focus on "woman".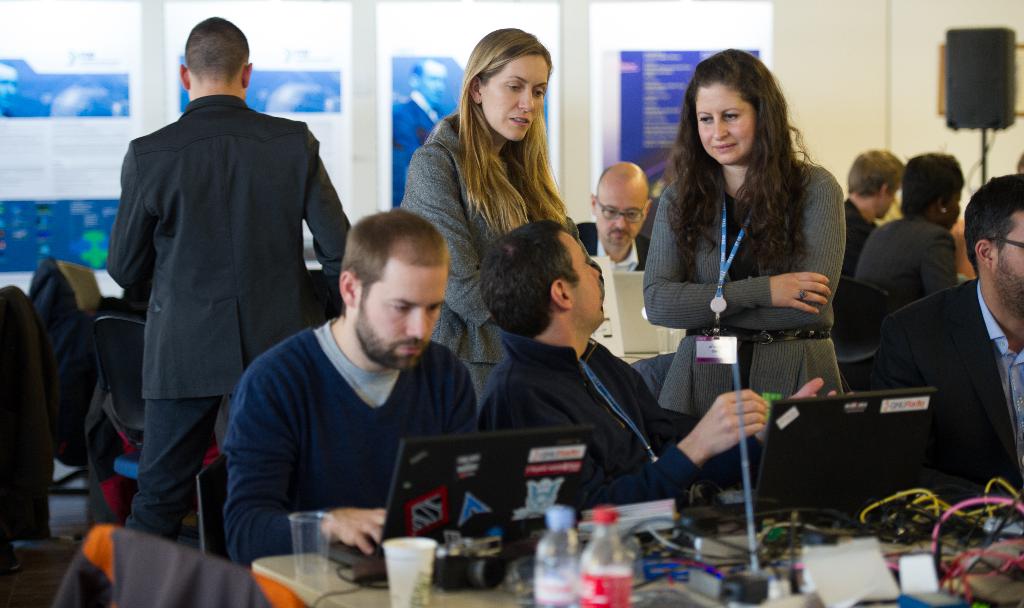
Focused at bbox=(630, 61, 862, 431).
